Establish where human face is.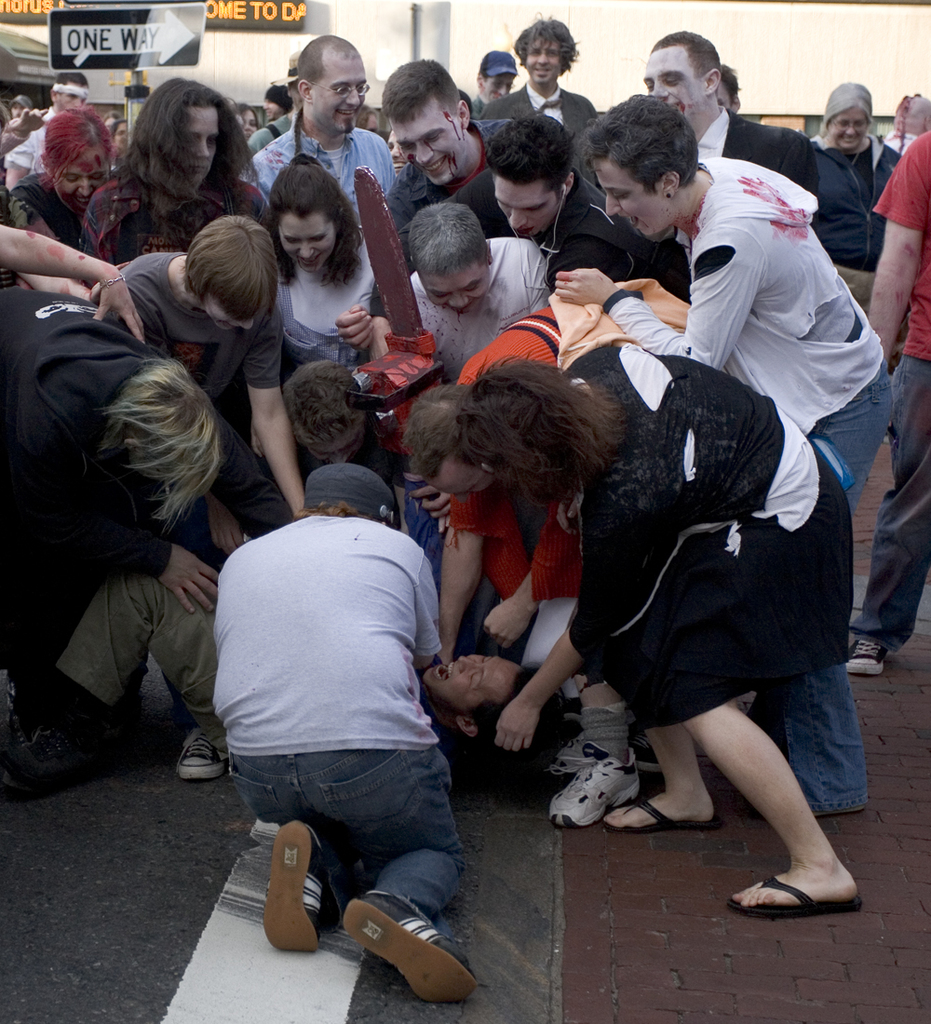
Established at <region>426, 261, 492, 312</region>.
